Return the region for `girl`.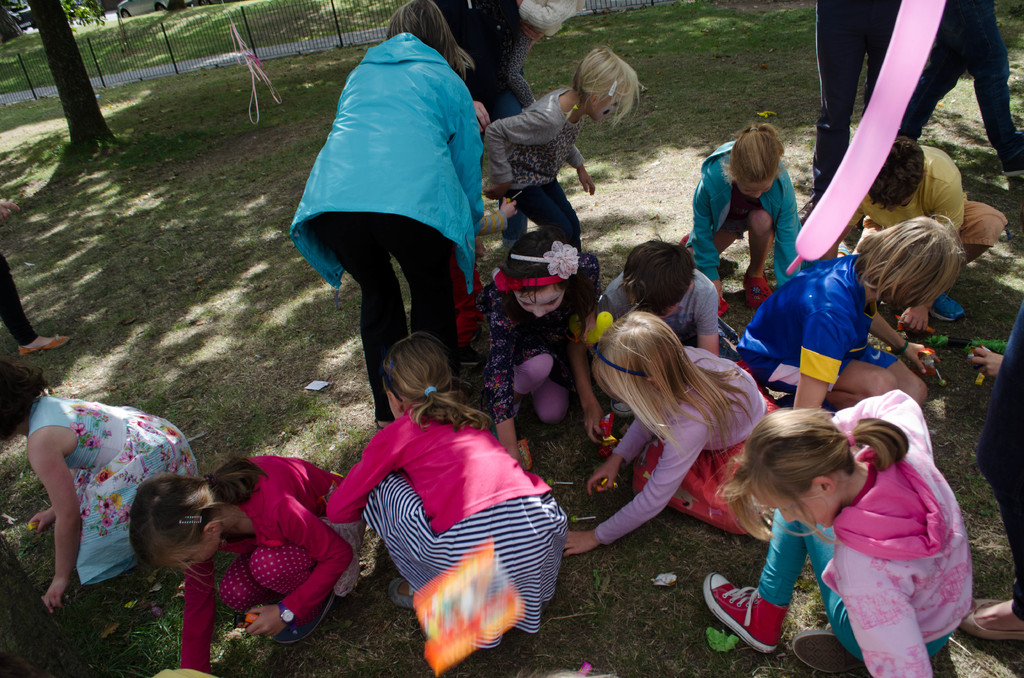
(x1=532, y1=321, x2=771, y2=563).
